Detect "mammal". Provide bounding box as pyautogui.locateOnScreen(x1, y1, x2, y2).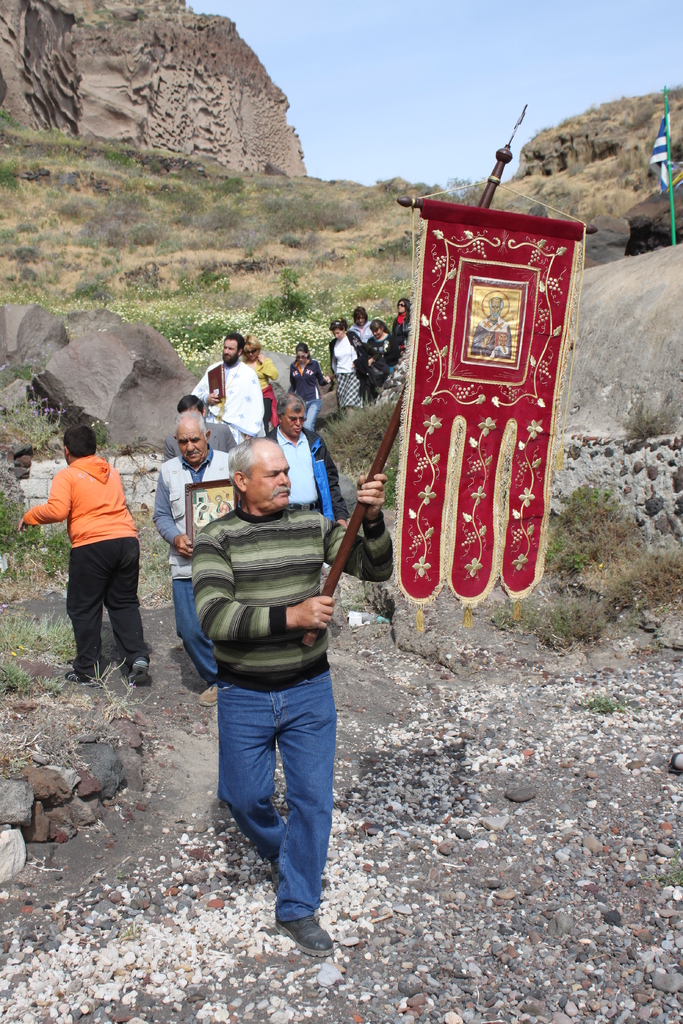
pyautogui.locateOnScreen(245, 333, 277, 420).
